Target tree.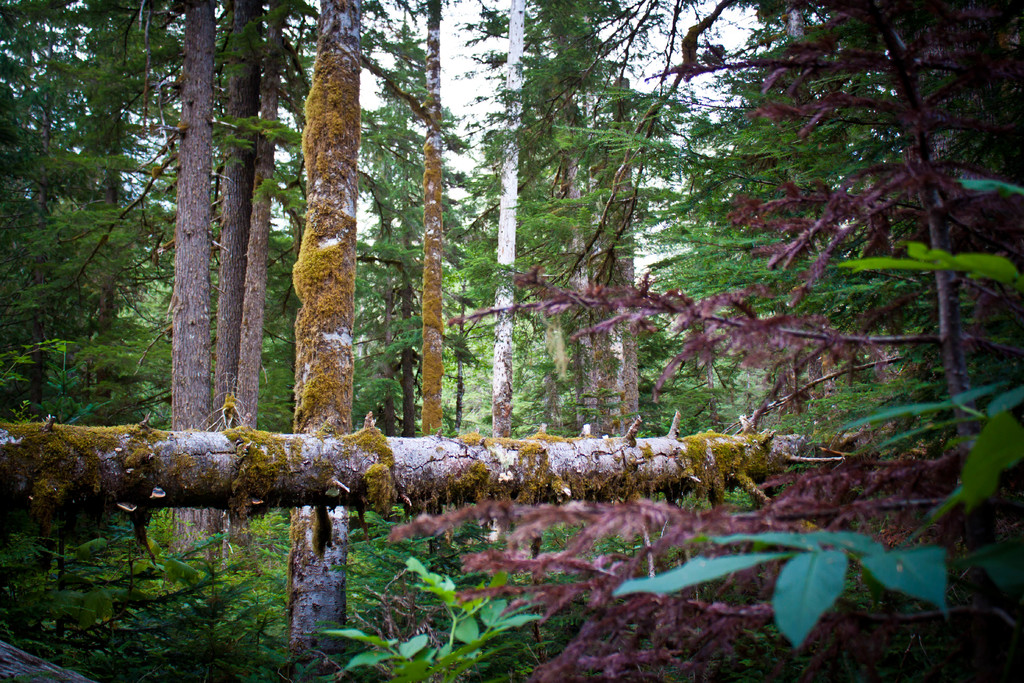
Target region: [left=461, top=0, right=540, bottom=424].
